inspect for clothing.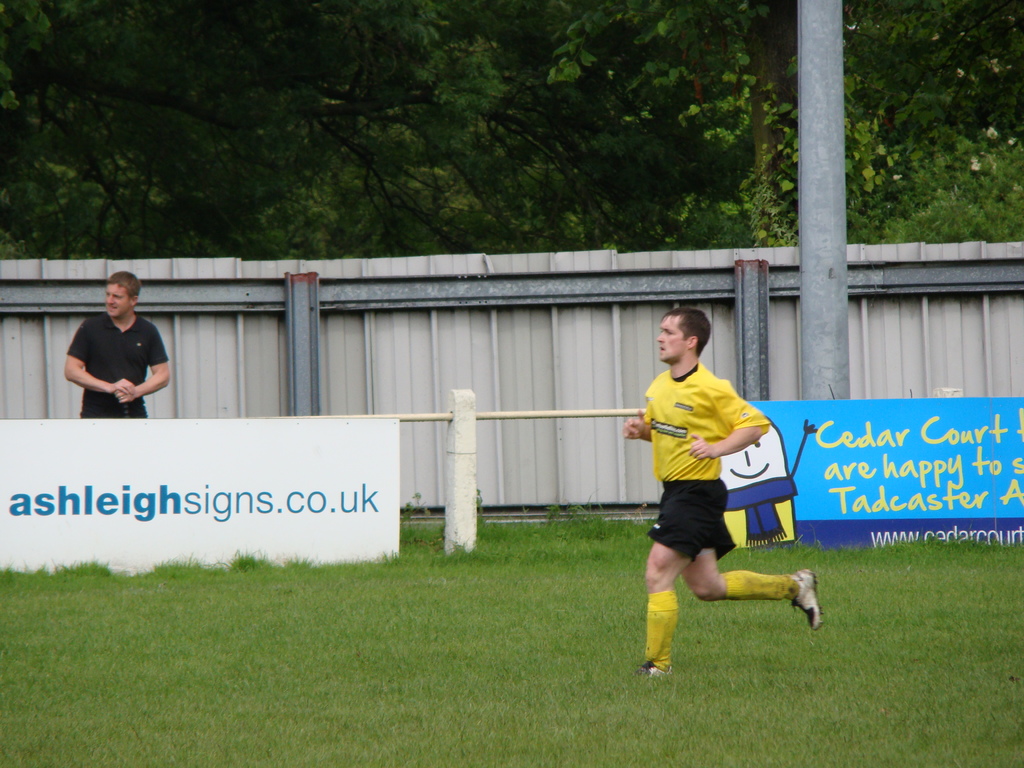
Inspection: select_region(630, 358, 782, 569).
